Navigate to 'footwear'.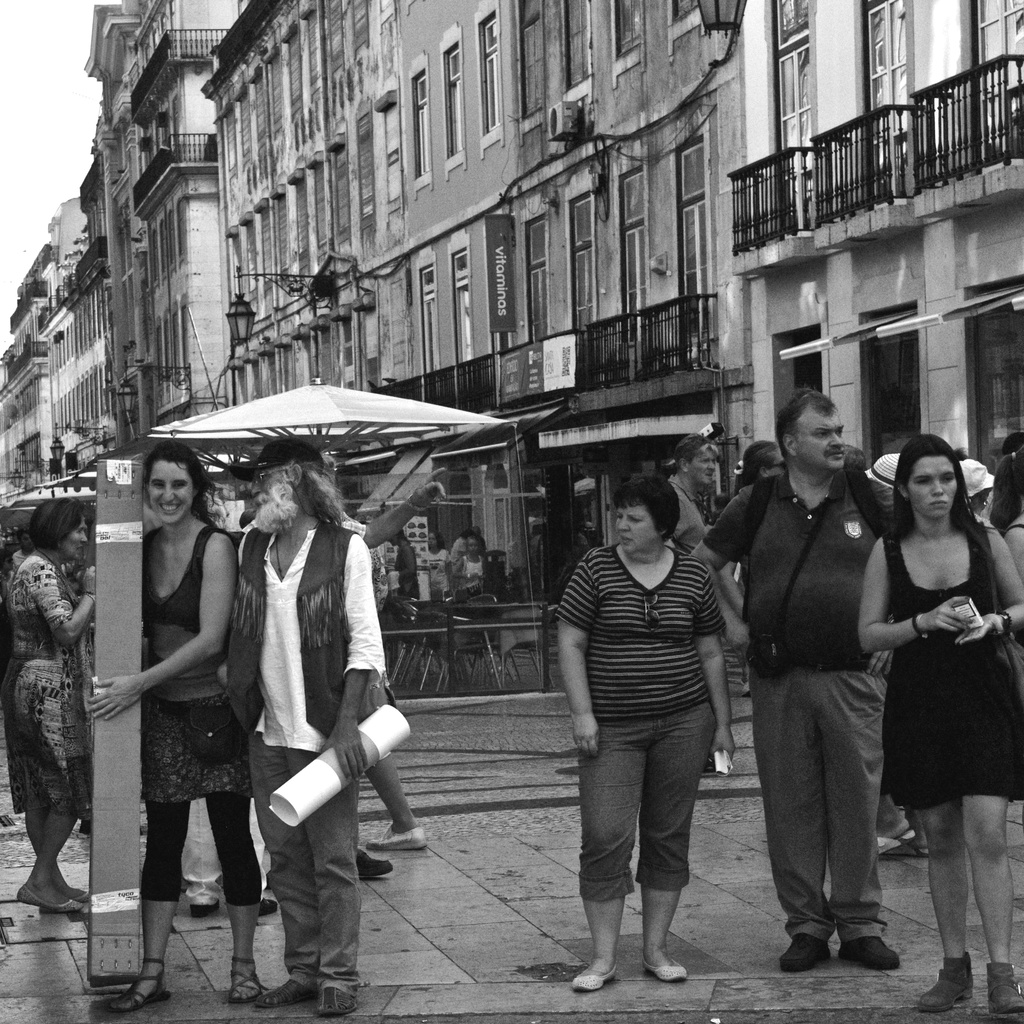
Navigation target: (left=977, top=960, right=1023, bottom=1012).
